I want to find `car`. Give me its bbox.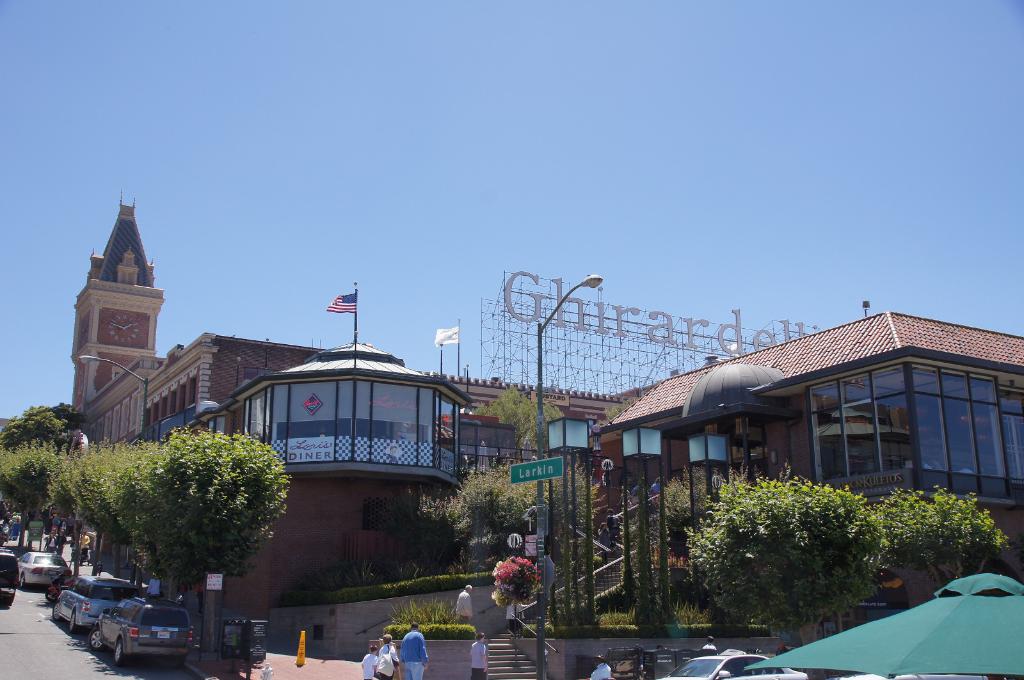
{"left": 654, "top": 648, "right": 806, "bottom": 679}.
